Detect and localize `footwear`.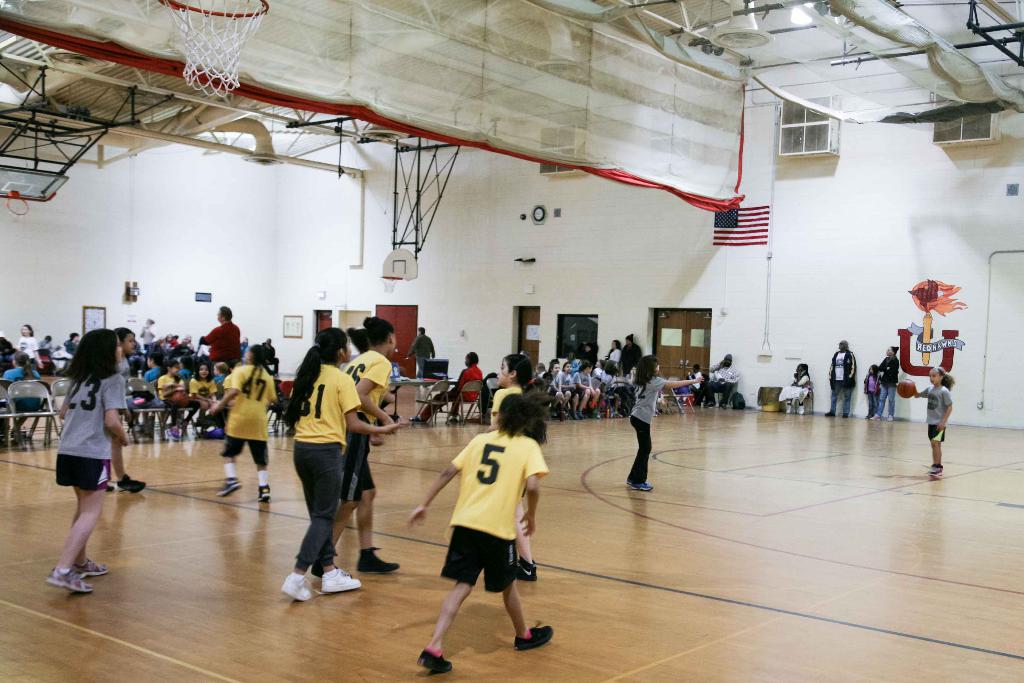
Localized at 870, 413, 884, 422.
